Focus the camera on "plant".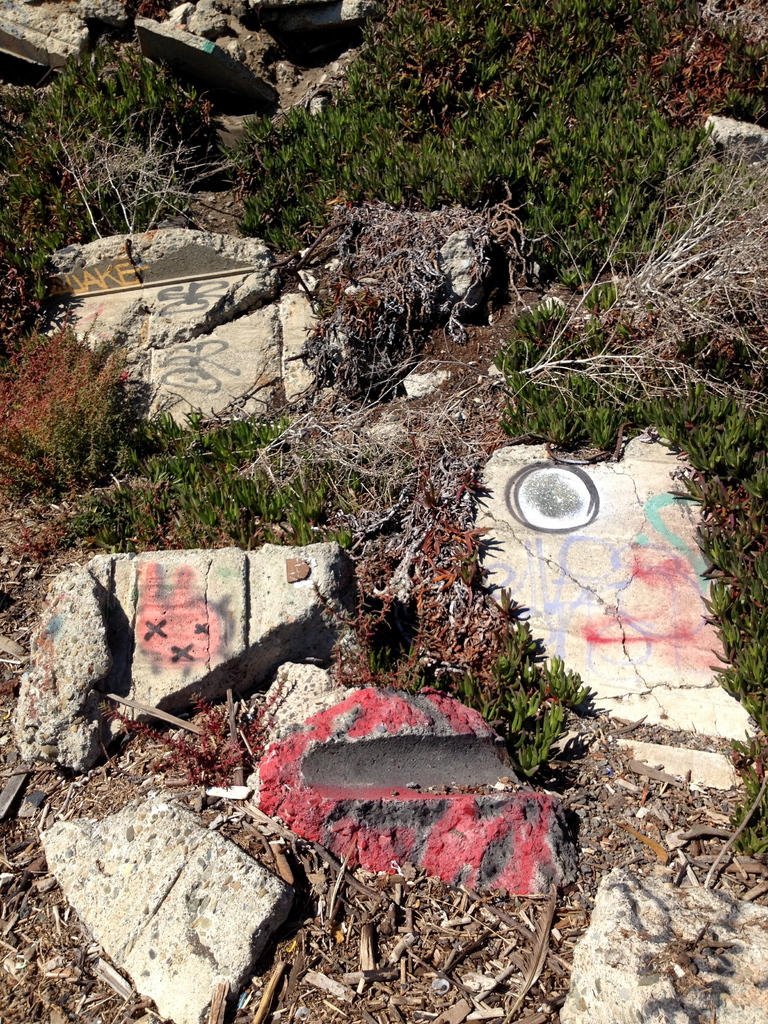
Focus region: left=2, top=39, right=226, bottom=338.
